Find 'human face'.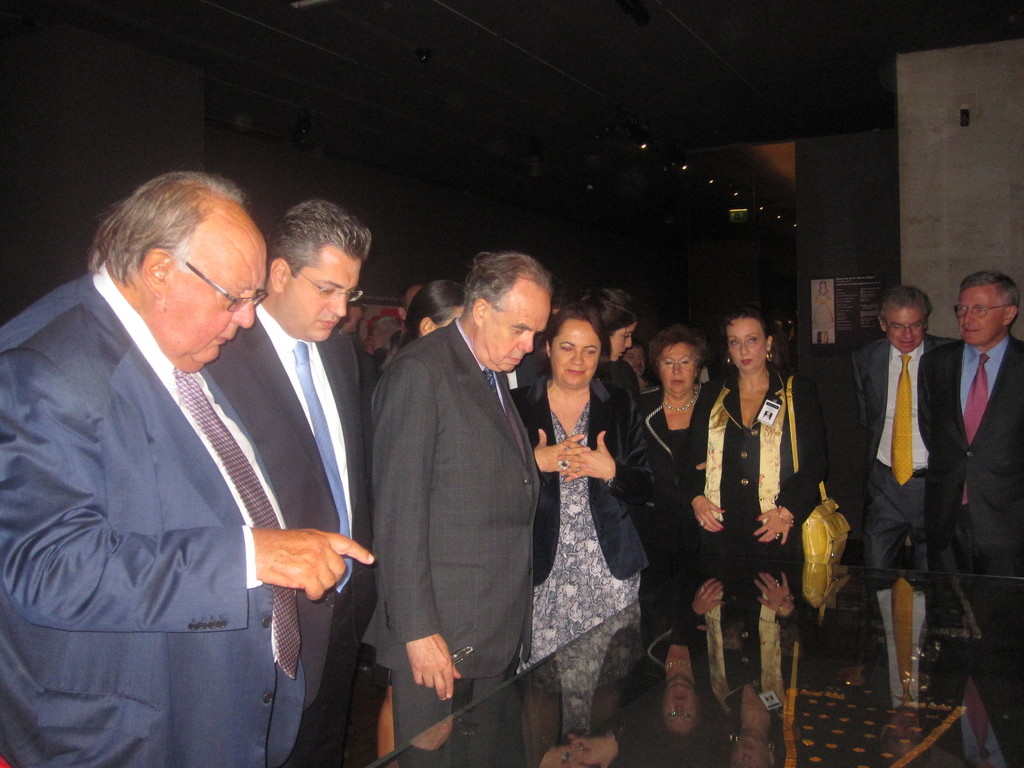
rect(278, 250, 361, 338).
